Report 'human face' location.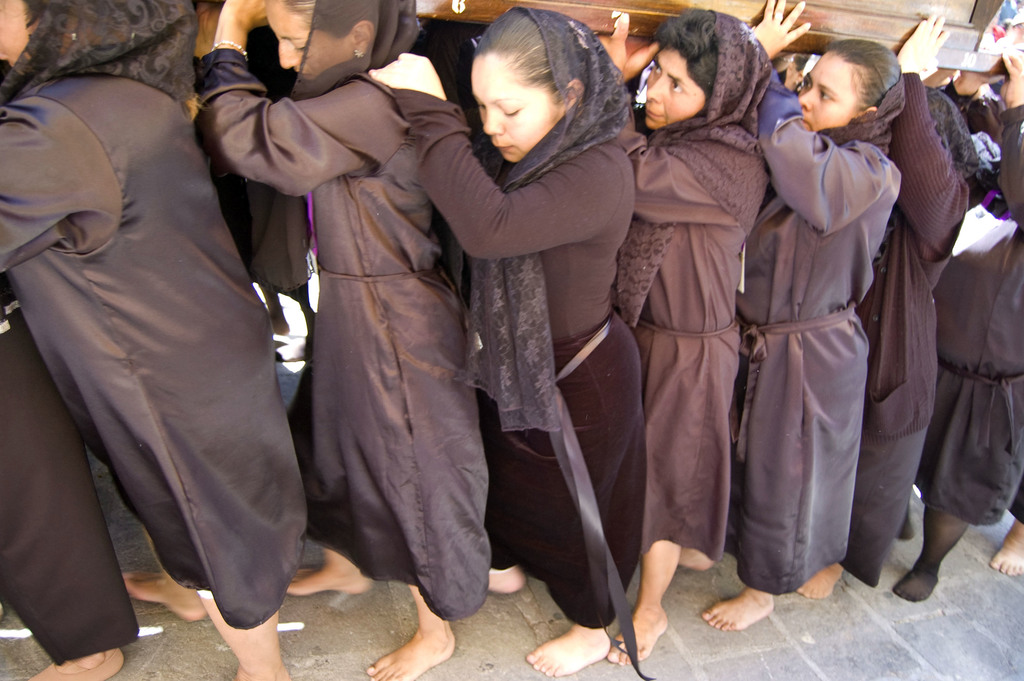
Report: bbox=(269, 0, 351, 78).
